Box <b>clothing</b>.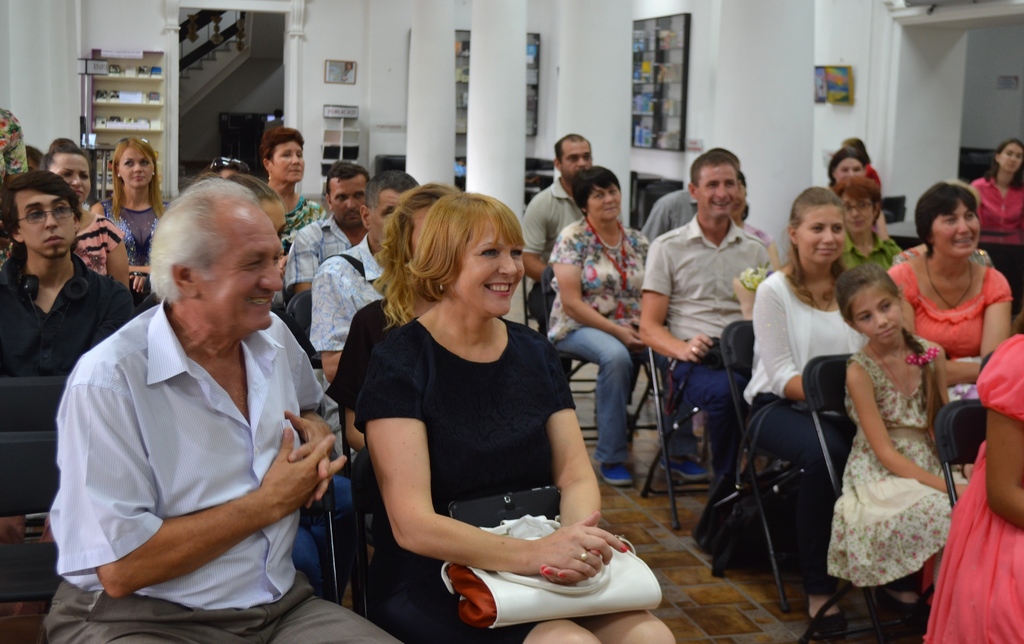
{"left": 362, "top": 307, "right": 581, "bottom": 643}.
